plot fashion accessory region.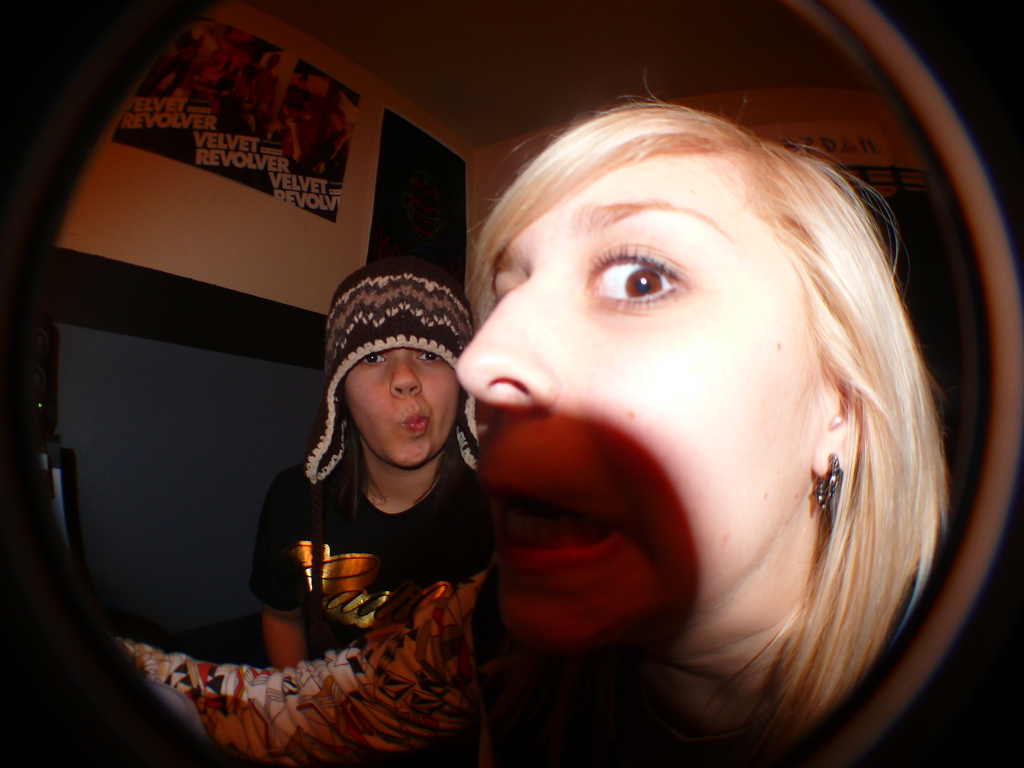
Plotted at Rect(812, 450, 841, 513).
